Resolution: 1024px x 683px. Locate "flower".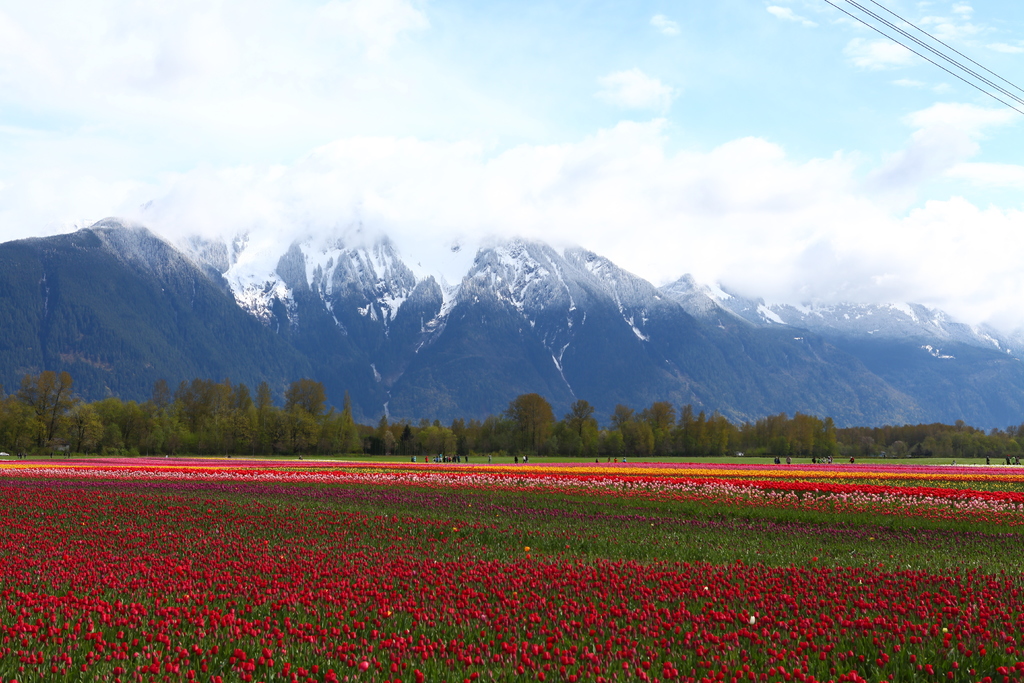
<box>131,637,138,649</box>.
